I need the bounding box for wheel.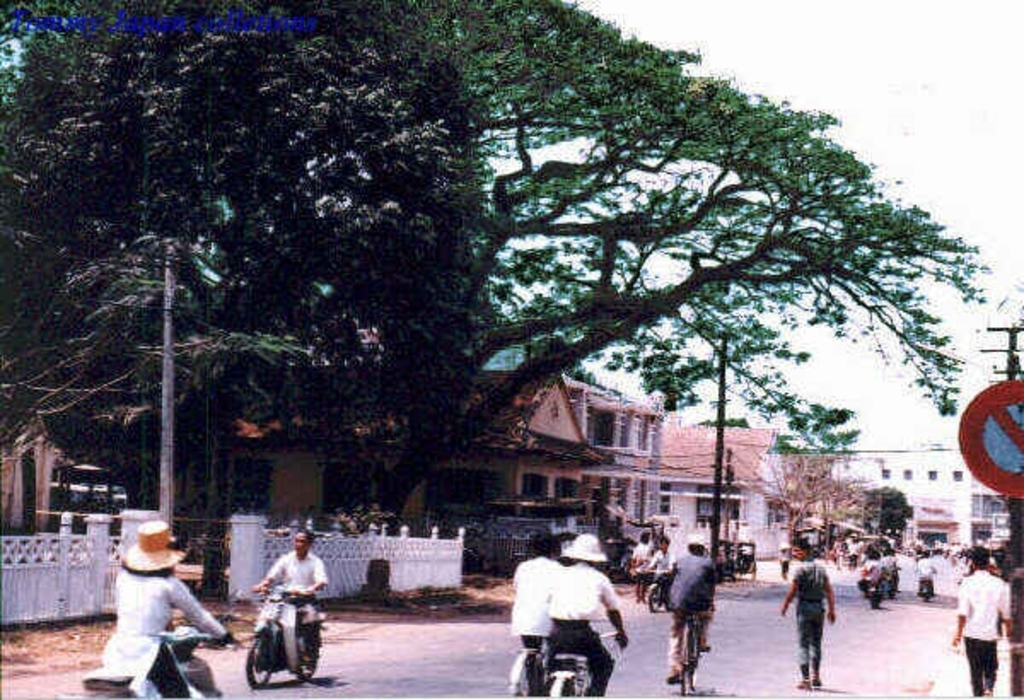
Here it is: [x1=560, y1=681, x2=573, y2=697].
